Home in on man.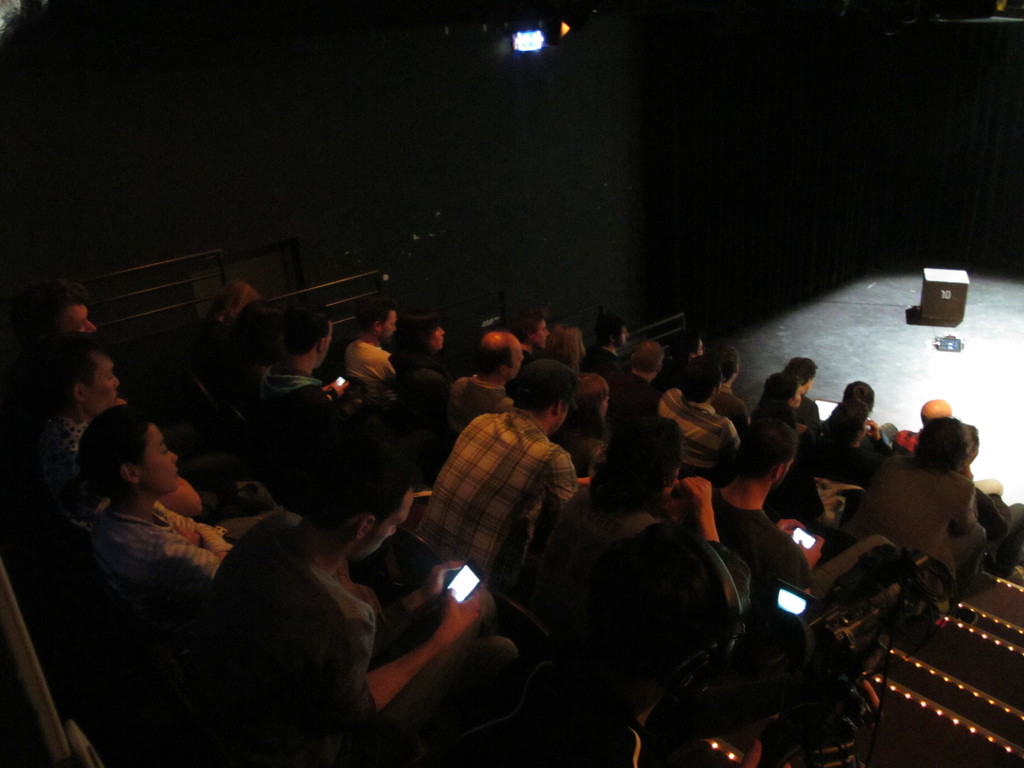
Homed in at bbox(731, 424, 828, 623).
